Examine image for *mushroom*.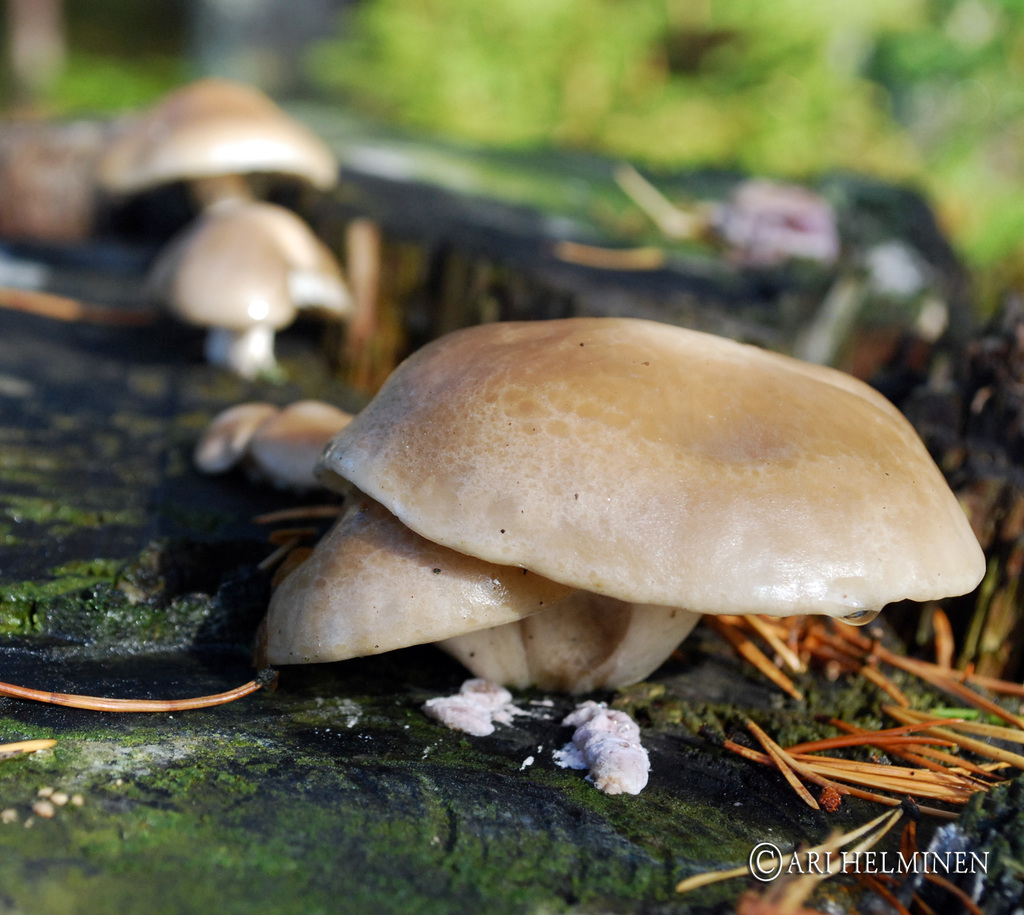
Examination result: x1=206 y1=305 x2=977 y2=729.
